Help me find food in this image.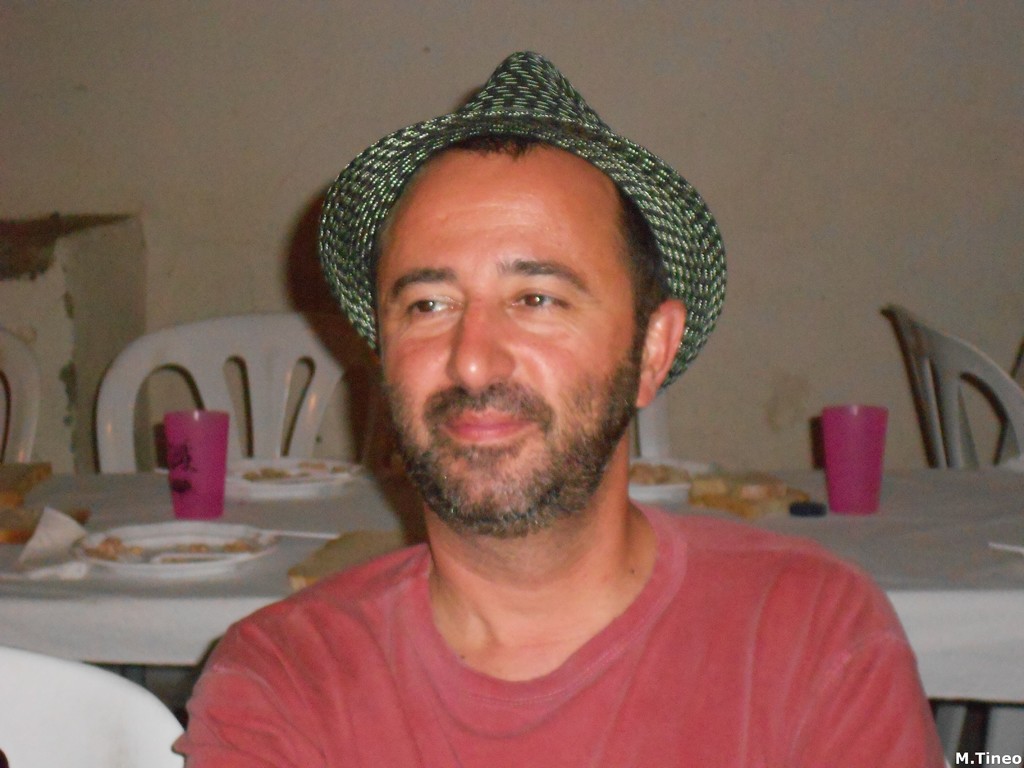
Found it: [x1=0, y1=463, x2=51, y2=505].
